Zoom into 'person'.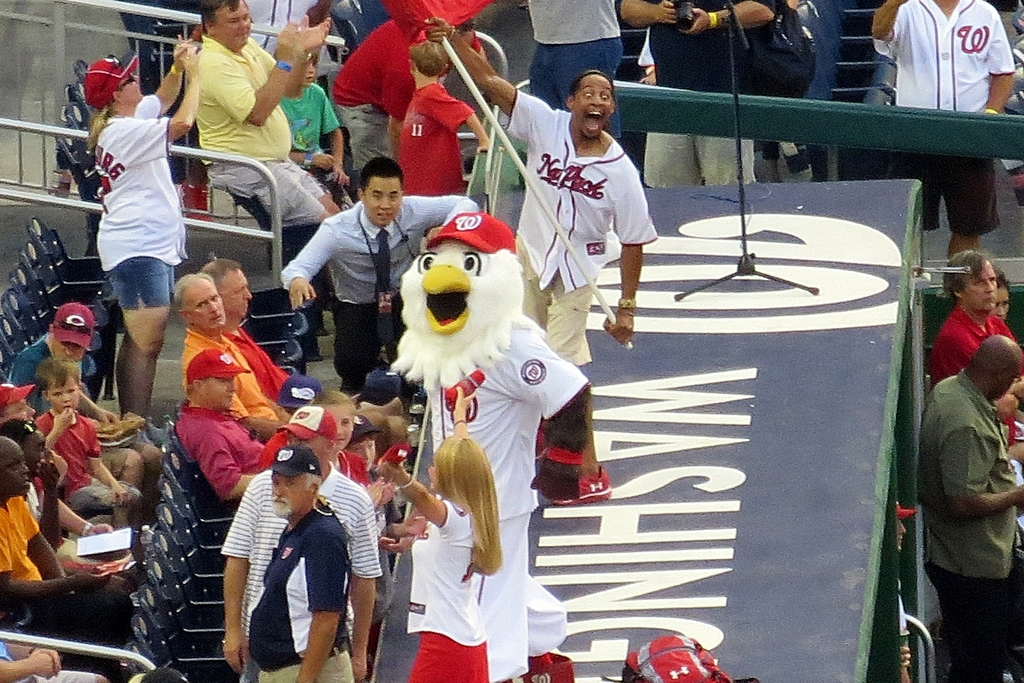
Zoom target: (616, 0, 800, 188).
